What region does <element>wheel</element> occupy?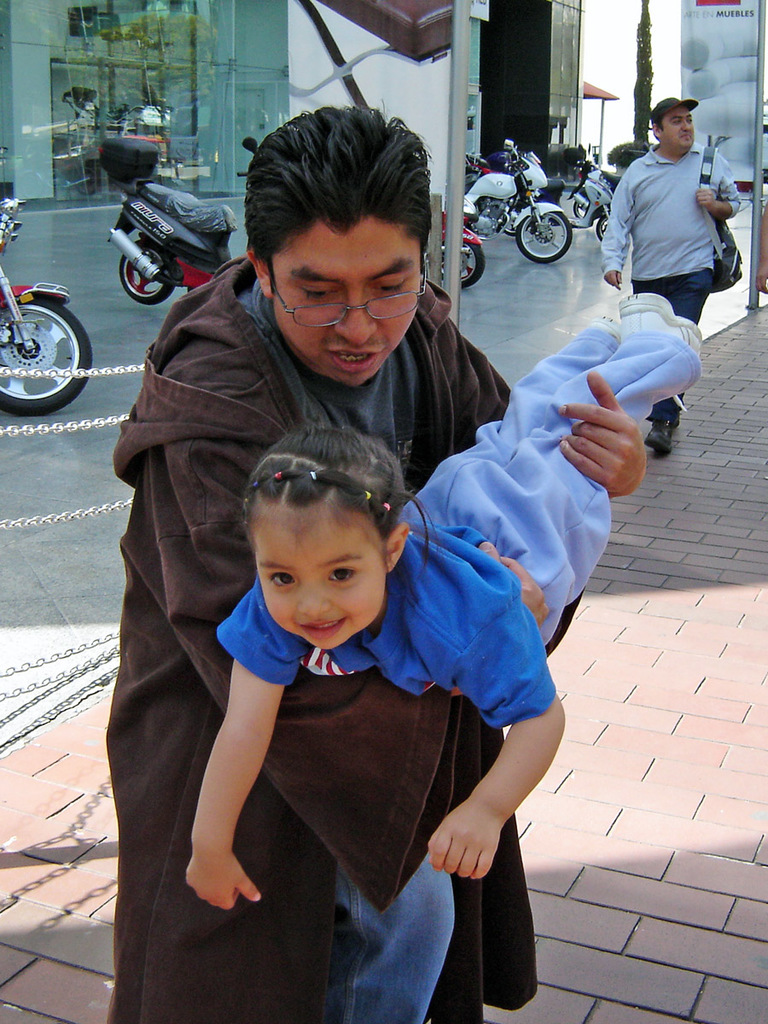
x1=119 y1=242 x2=173 y2=302.
